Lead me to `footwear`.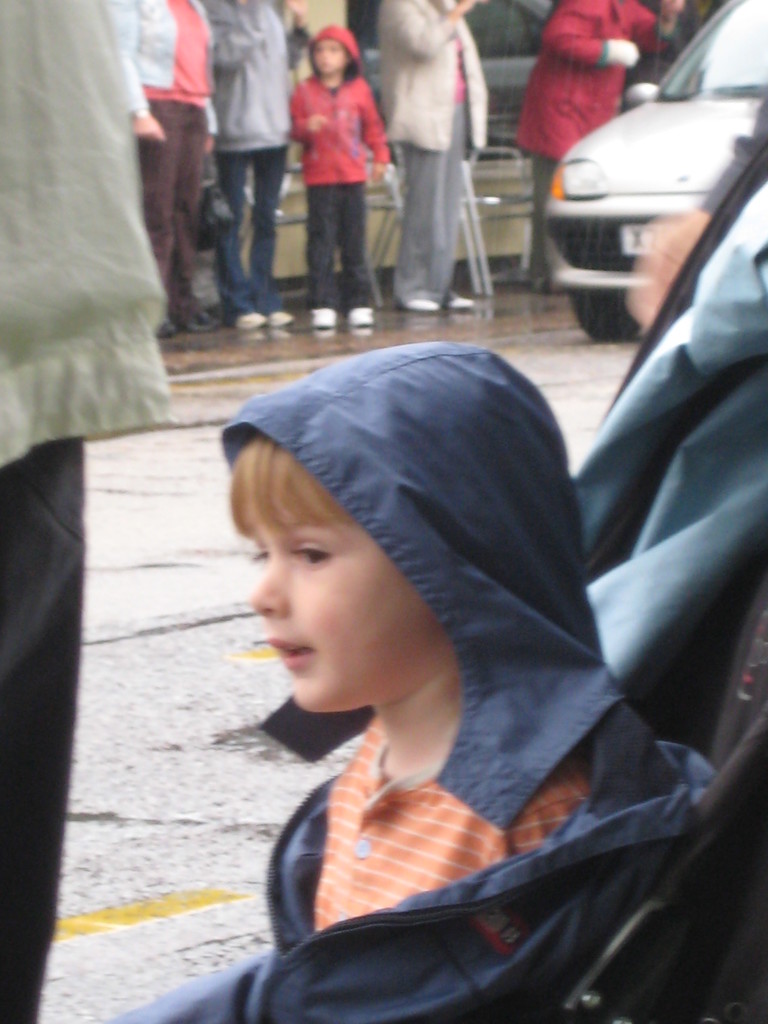
Lead to [x1=352, y1=300, x2=373, y2=322].
